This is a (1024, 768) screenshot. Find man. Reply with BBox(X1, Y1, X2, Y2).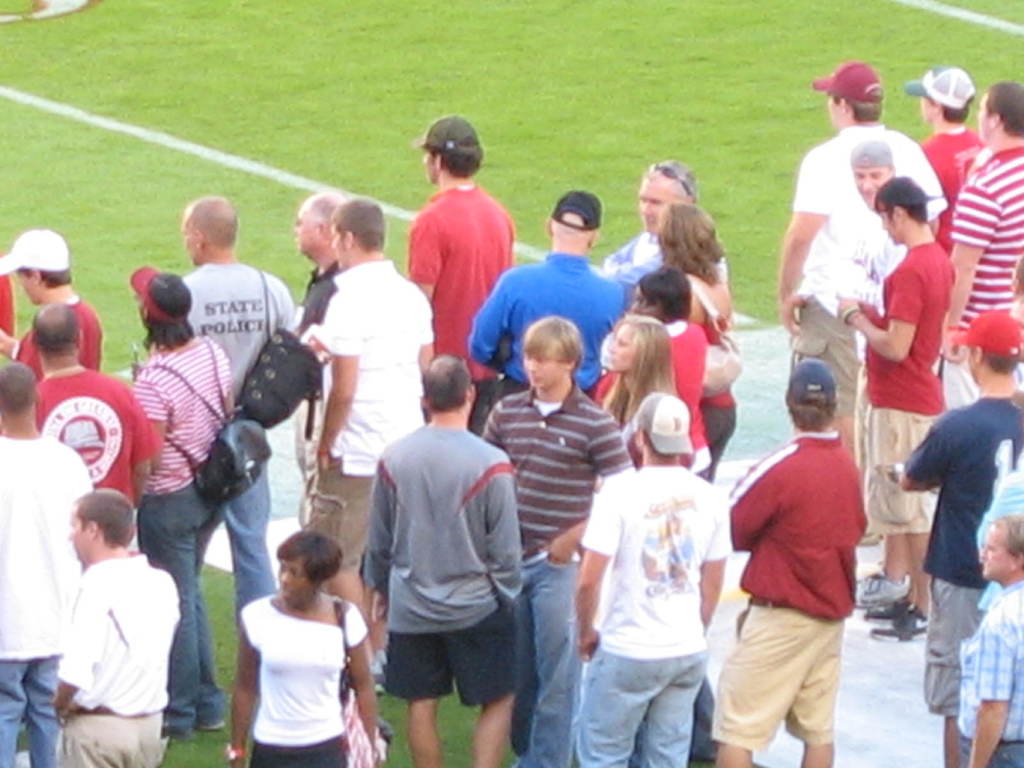
BBox(609, 160, 702, 276).
